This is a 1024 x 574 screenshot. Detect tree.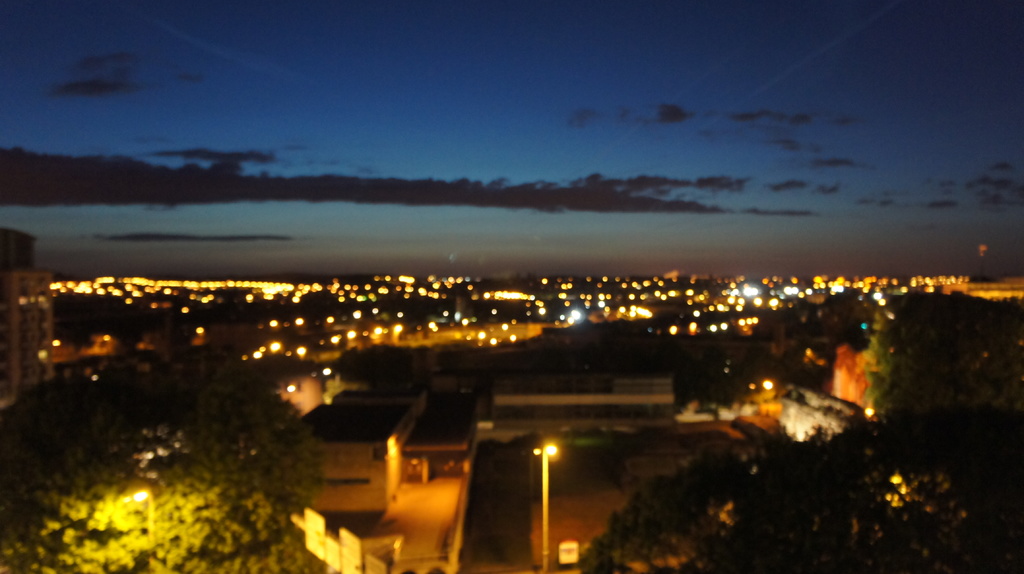
0/362/327/573.
